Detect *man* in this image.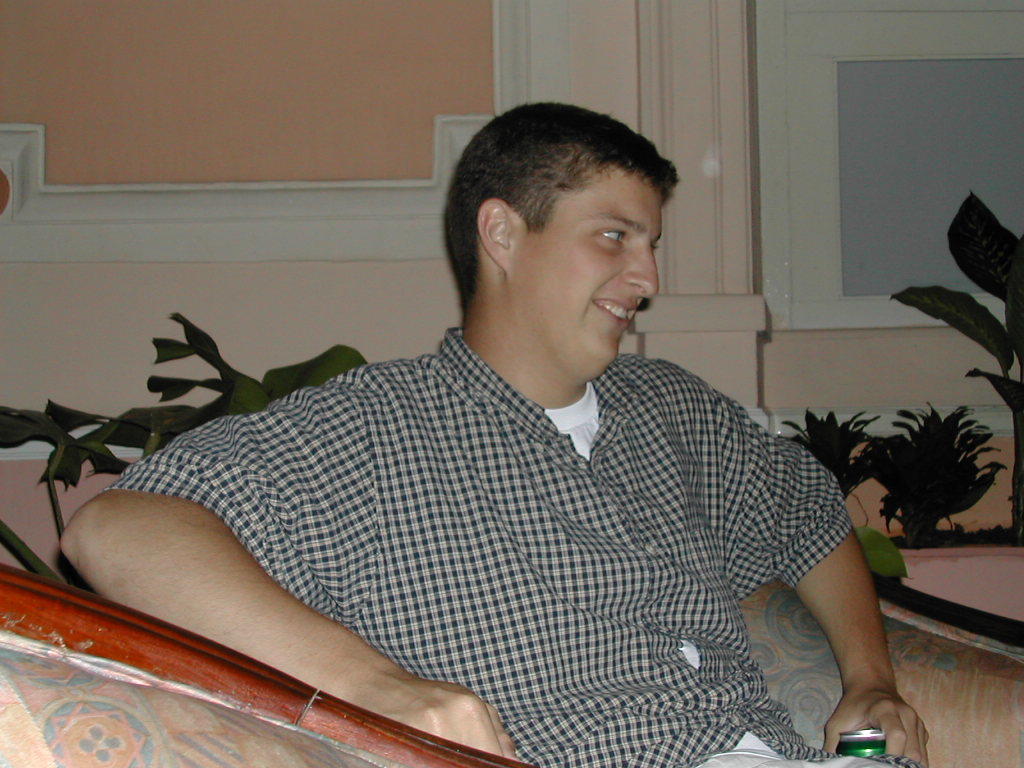
Detection: box=[62, 90, 941, 754].
